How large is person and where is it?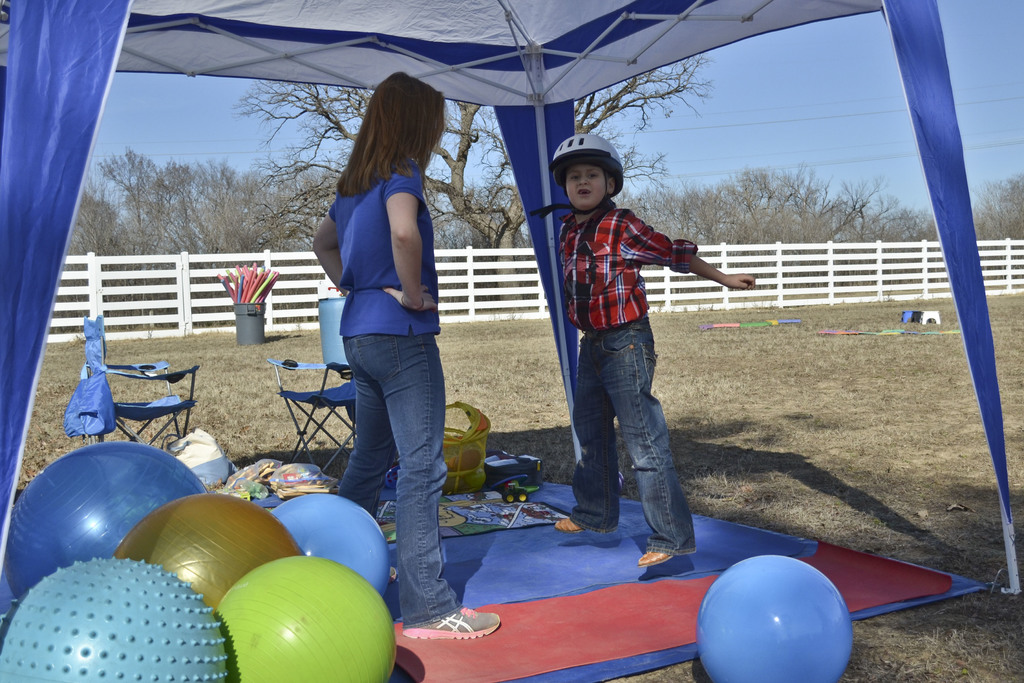
Bounding box: 556 130 758 566.
